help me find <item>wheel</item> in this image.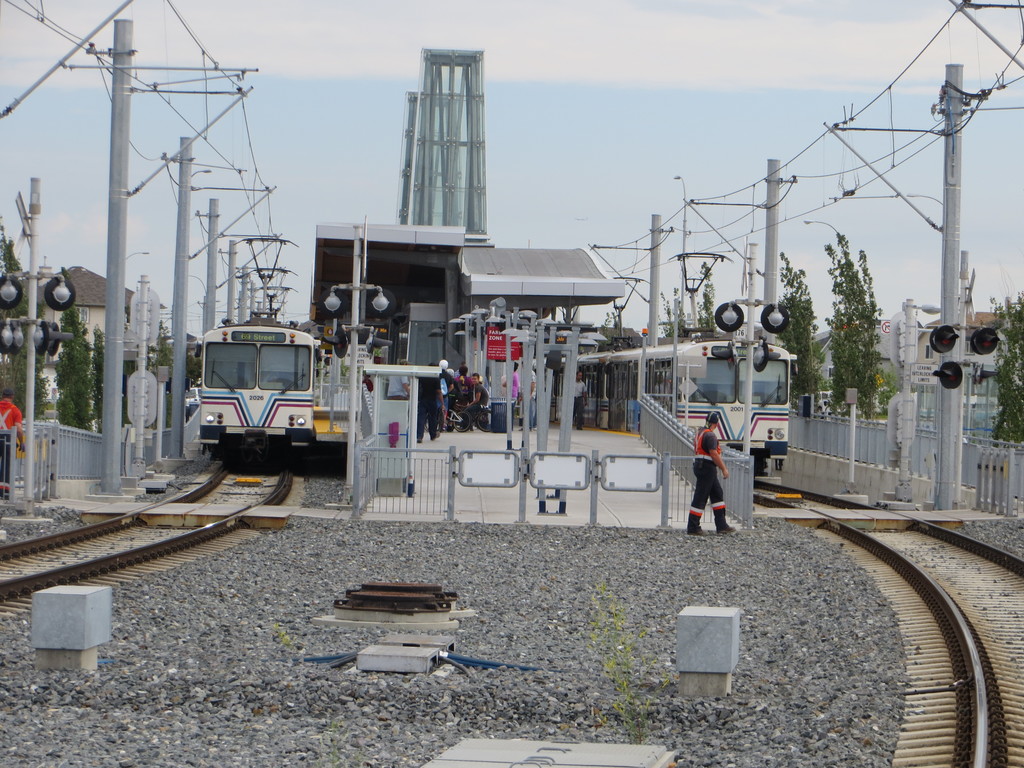
Found it: 450 411 474 436.
